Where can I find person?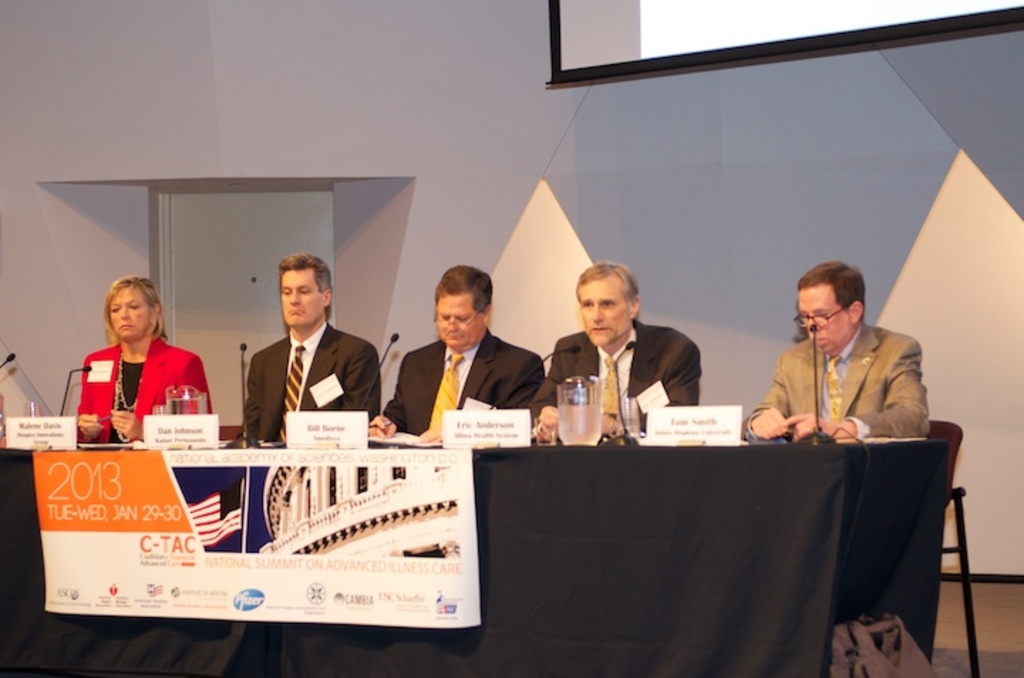
You can find it at bbox=[73, 267, 198, 458].
